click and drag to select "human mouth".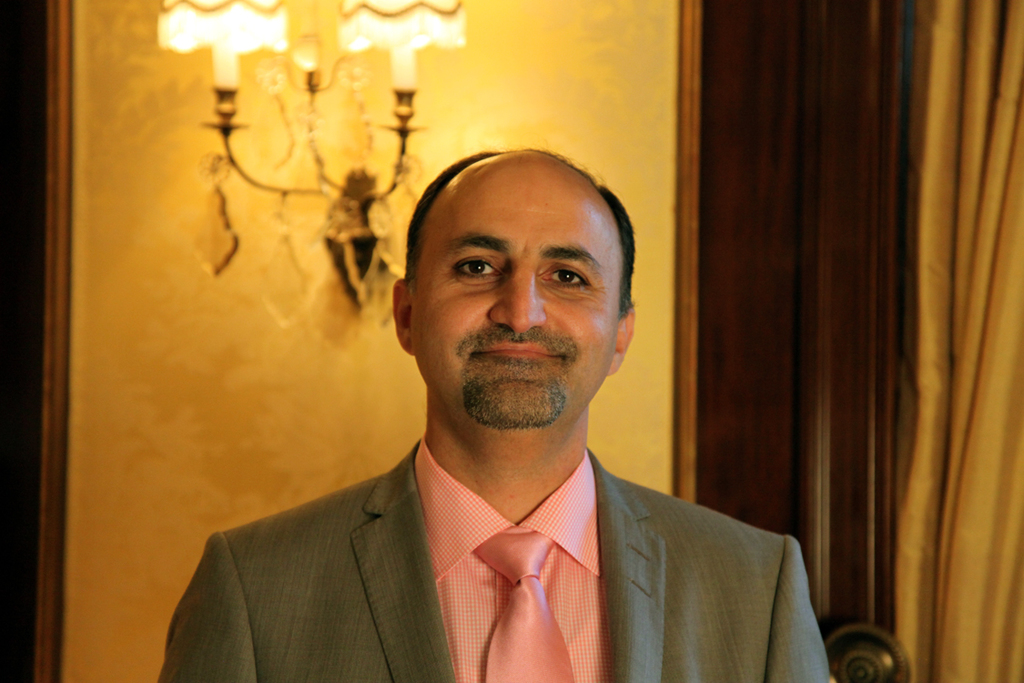
Selection: left=471, top=341, right=568, bottom=366.
